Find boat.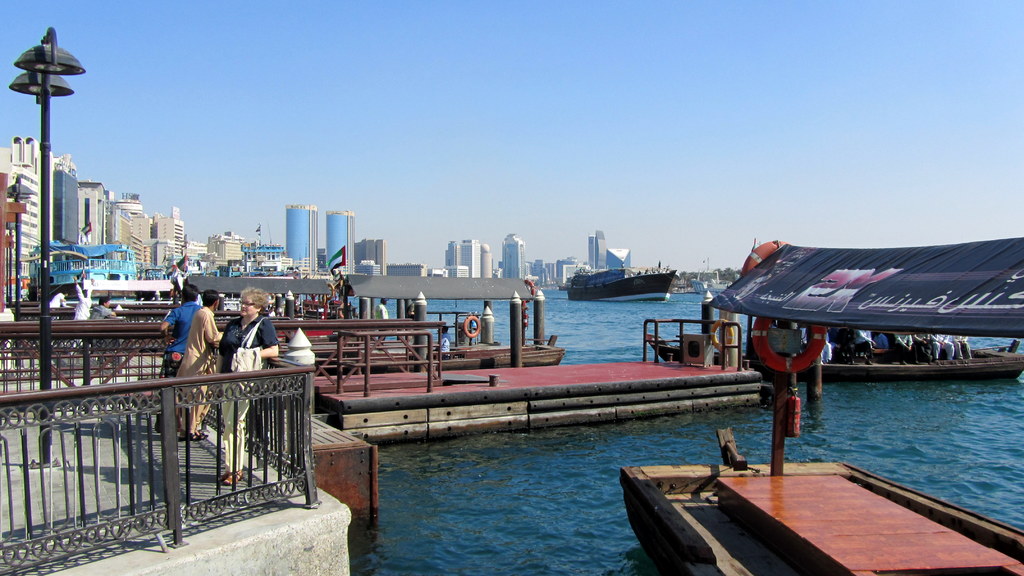
691:271:733:298.
